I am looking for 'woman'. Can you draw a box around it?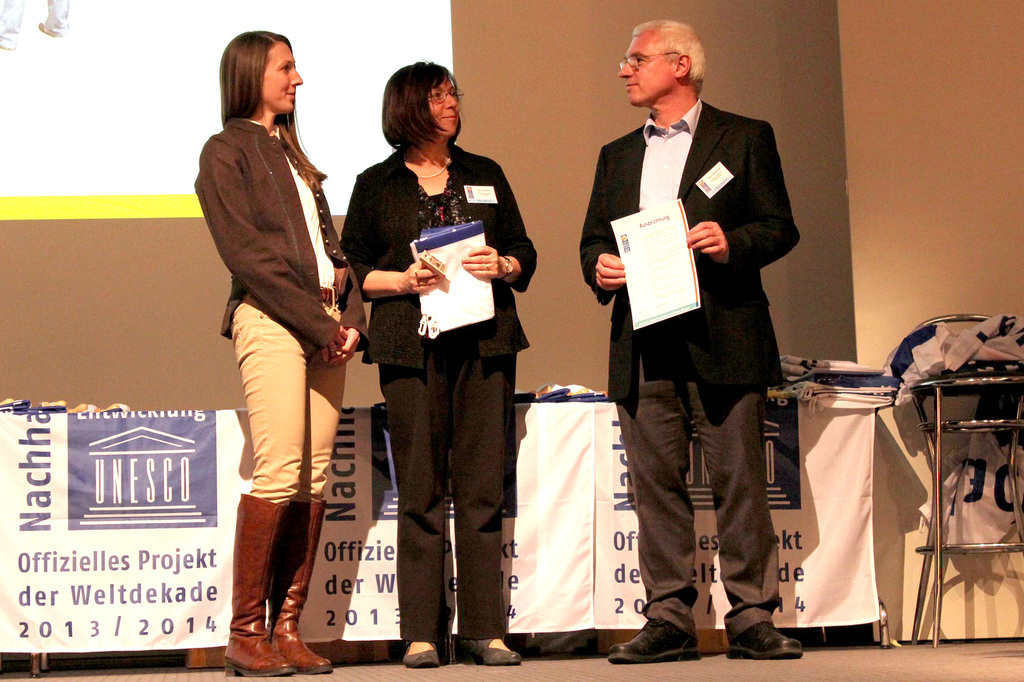
Sure, the bounding box is Rect(334, 57, 541, 671).
